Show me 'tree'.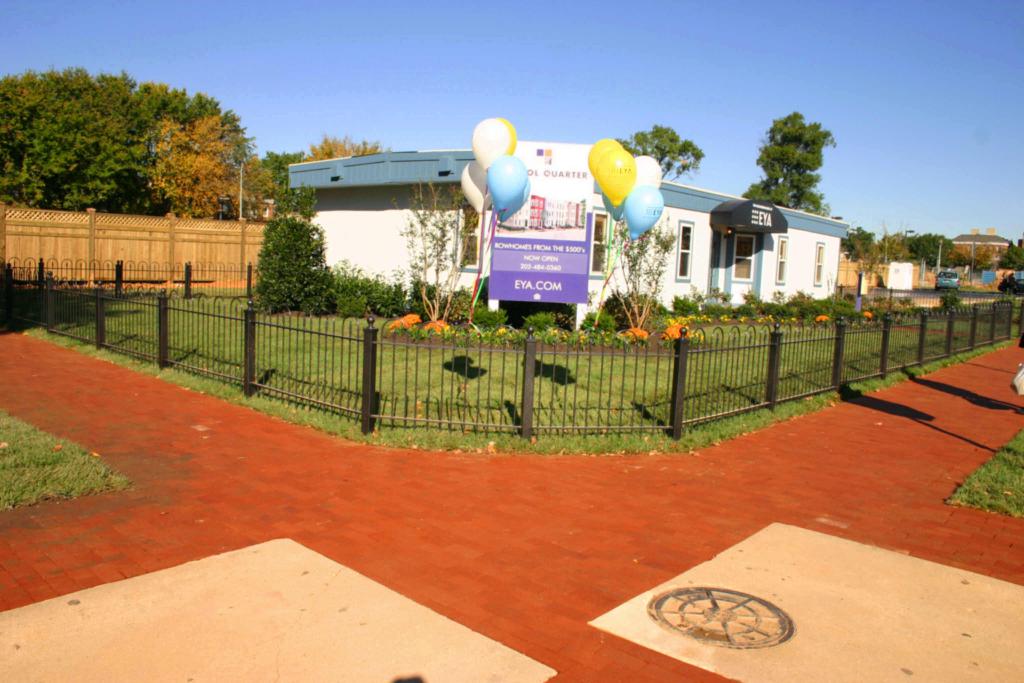
'tree' is here: (x1=257, y1=186, x2=344, y2=318).
